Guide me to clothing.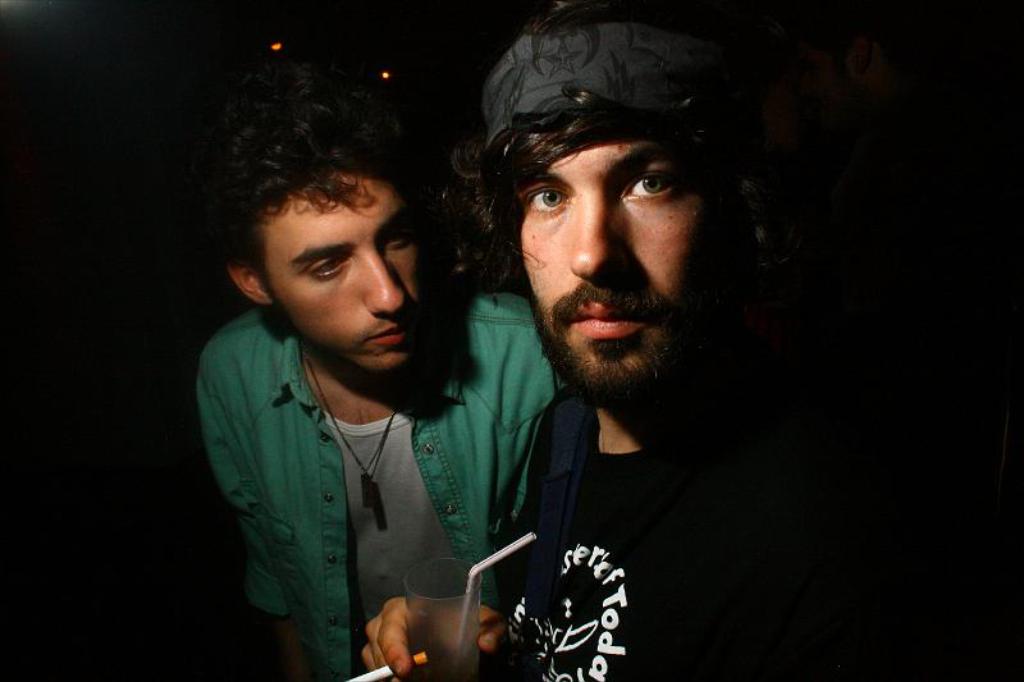
Guidance: 195,289,566,681.
